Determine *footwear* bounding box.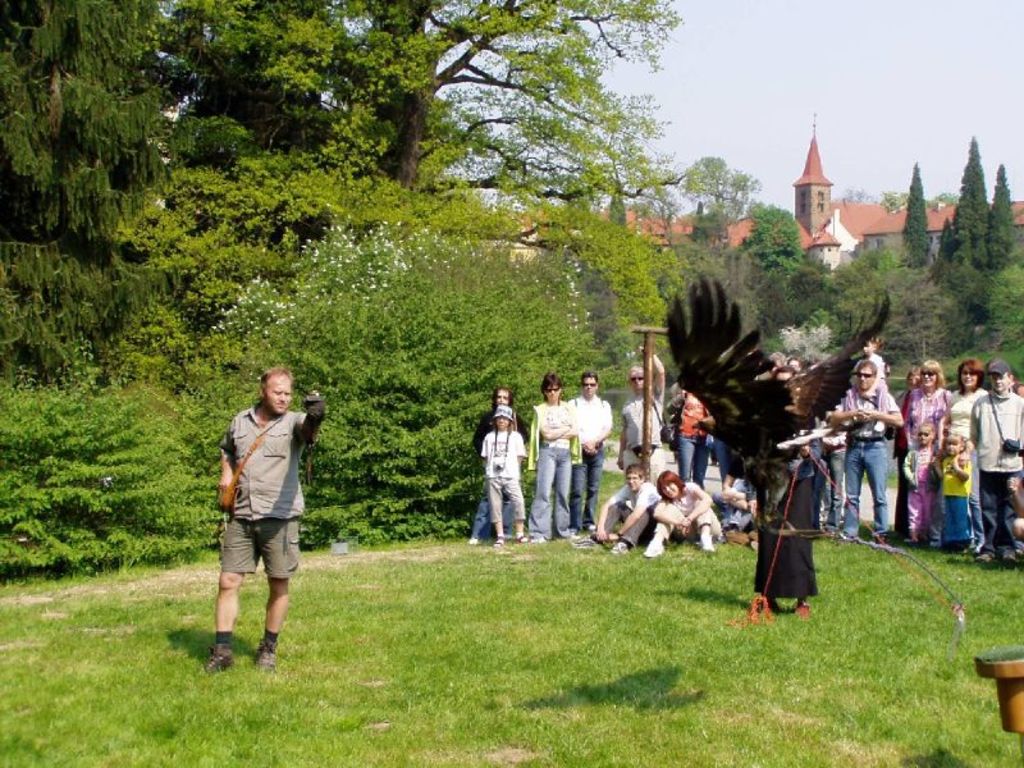
Determined: box(566, 534, 594, 543).
